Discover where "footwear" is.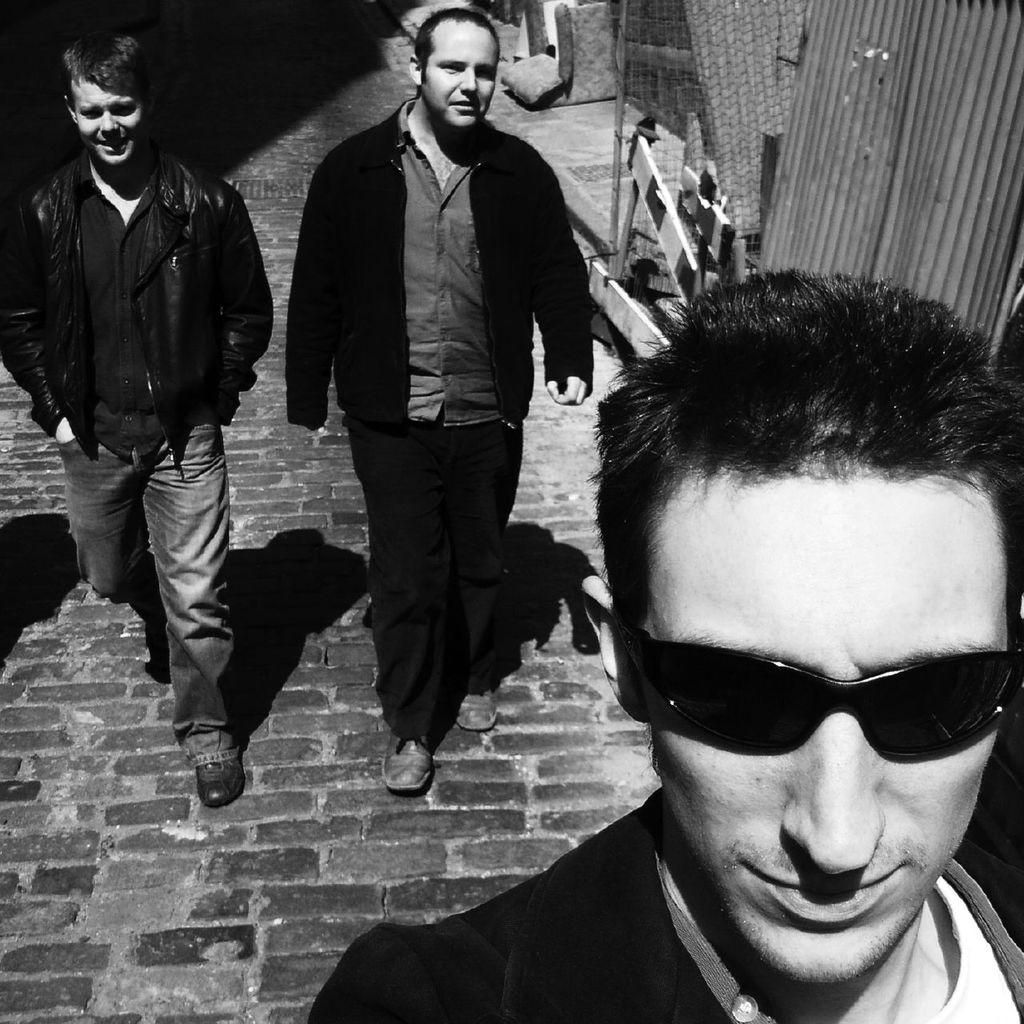
Discovered at select_region(154, 714, 243, 821).
